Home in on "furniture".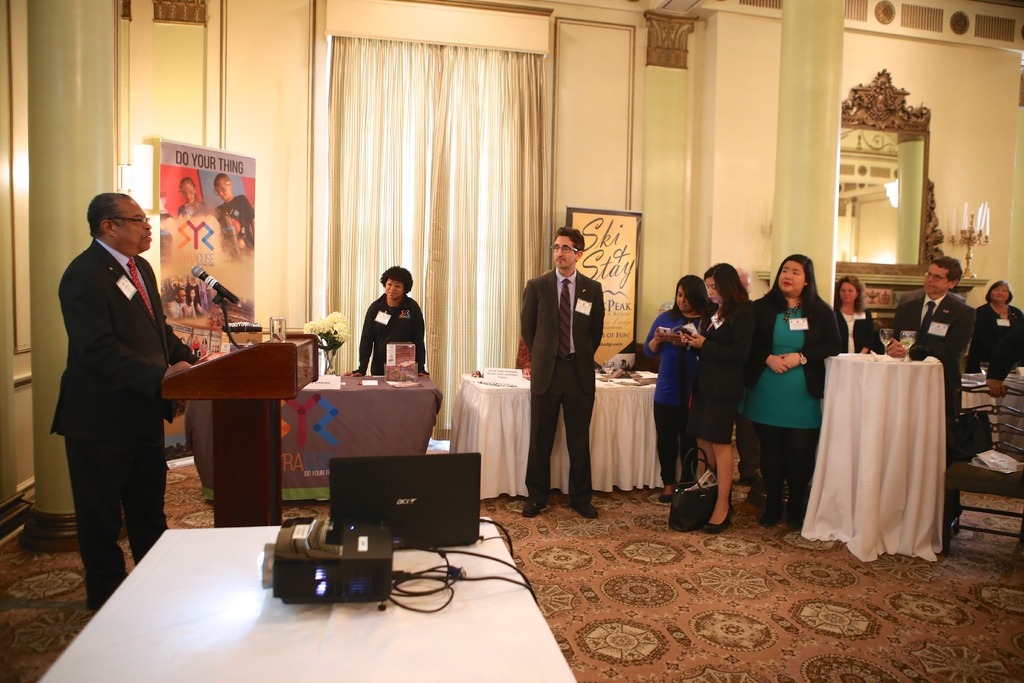
Homed in at box(163, 331, 318, 528).
